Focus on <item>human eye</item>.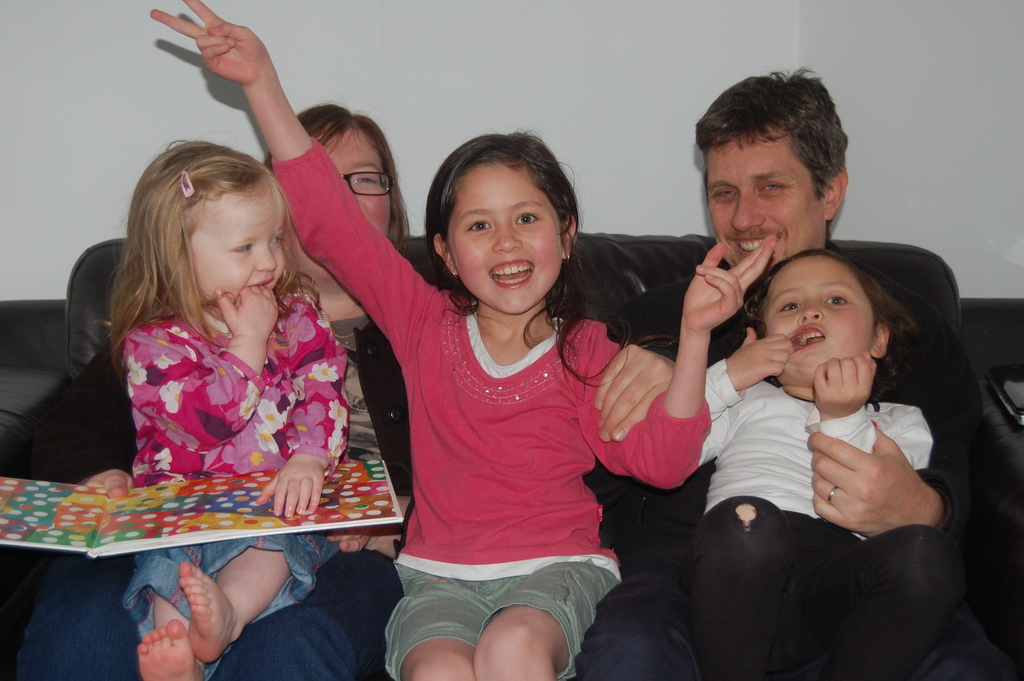
Focused at x1=758 y1=179 x2=791 y2=199.
